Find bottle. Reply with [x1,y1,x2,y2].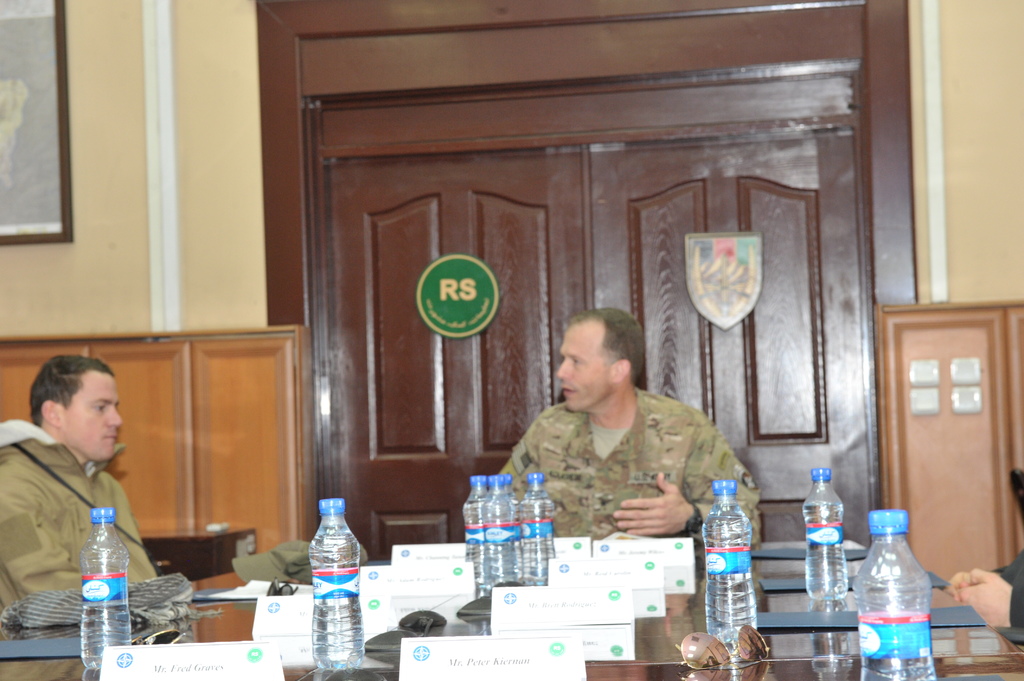
[460,473,493,595].
